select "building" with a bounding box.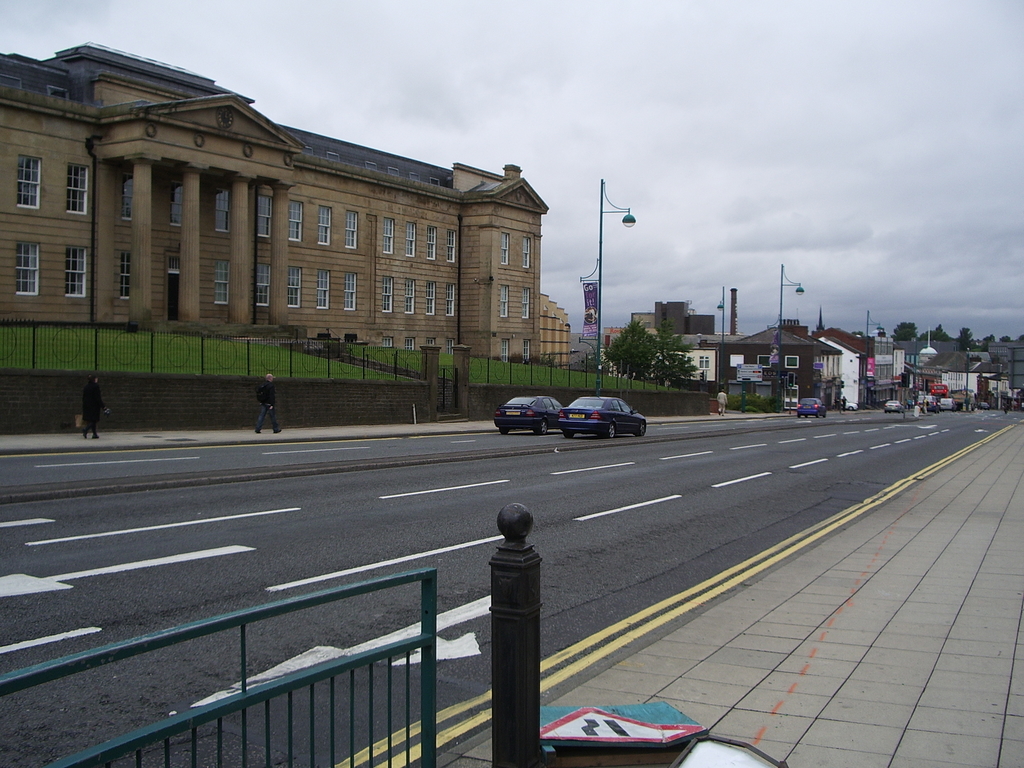
(544, 289, 577, 371).
